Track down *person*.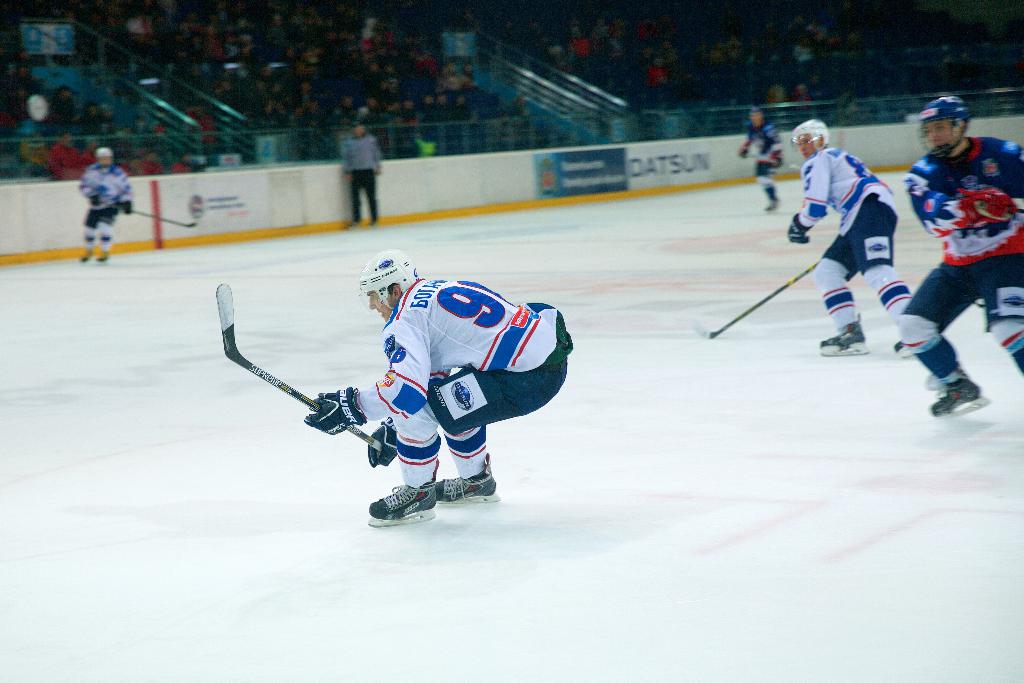
Tracked to [779,117,925,357].
